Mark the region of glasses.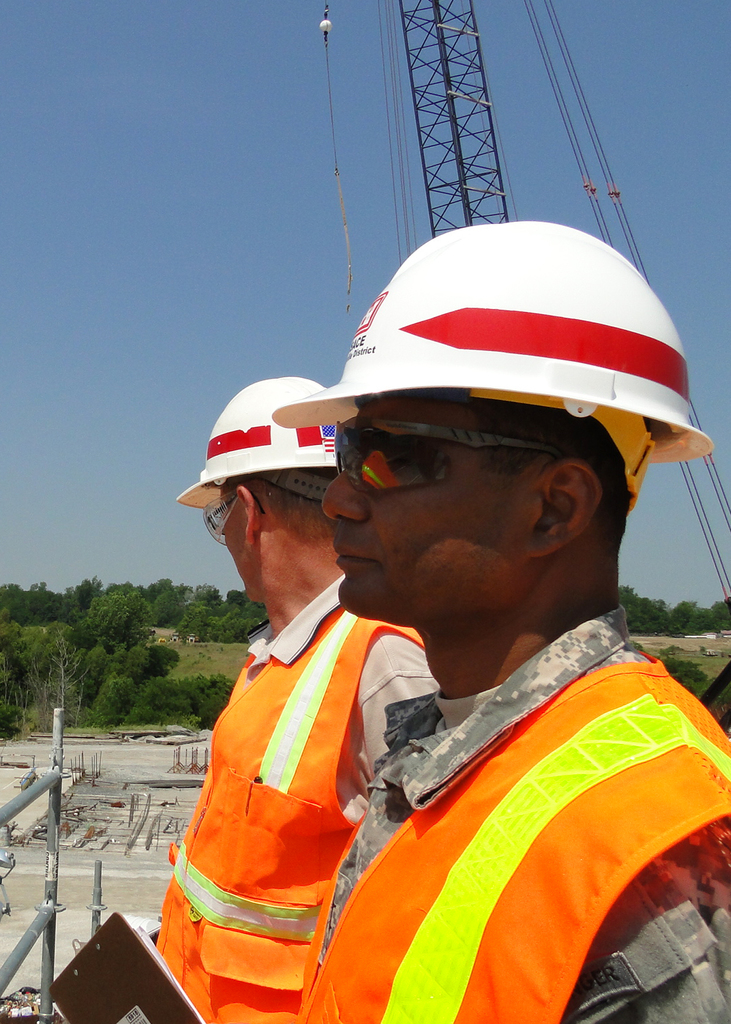
Region: 330 414 563 495.
